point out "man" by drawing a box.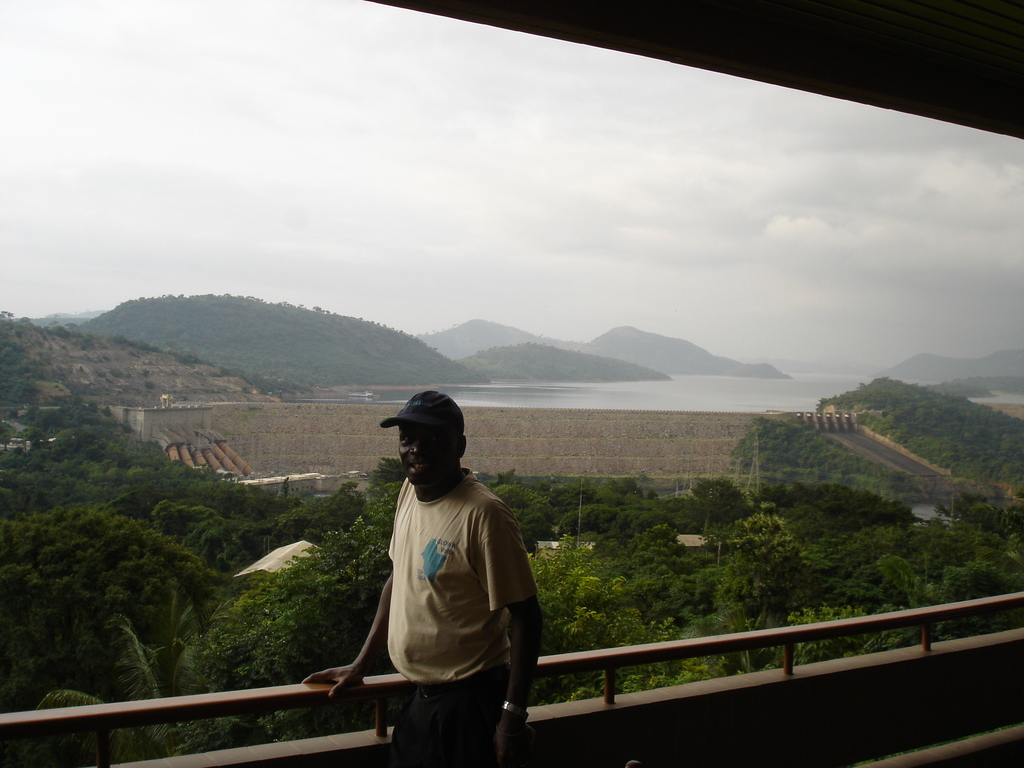
(312,392,543,764).
